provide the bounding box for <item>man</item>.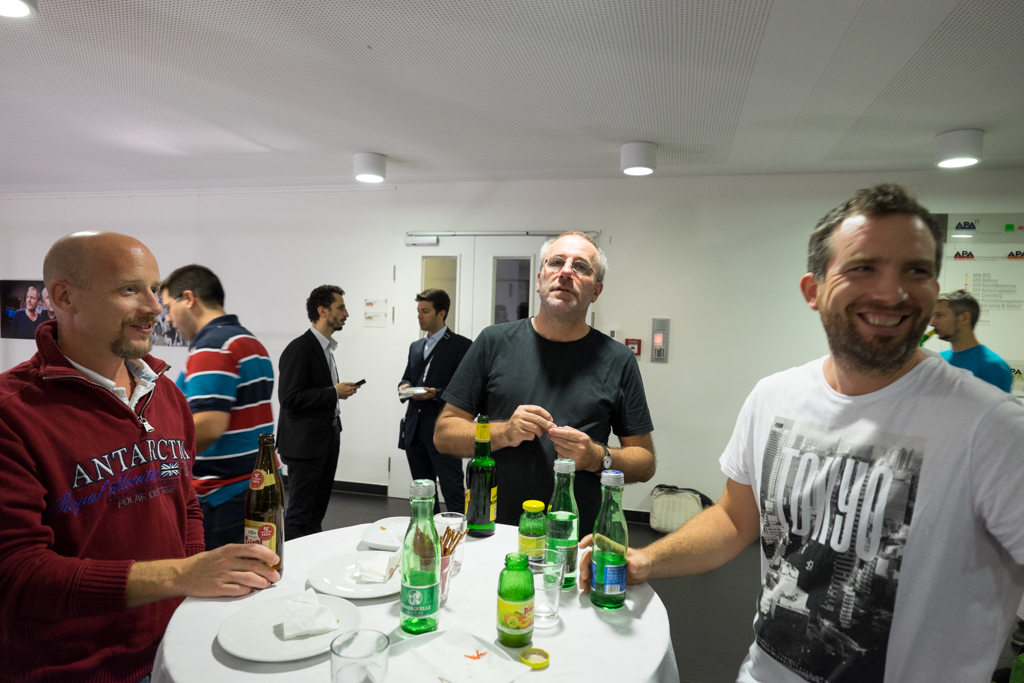
bbox=(573, 179, 1023, 682).
